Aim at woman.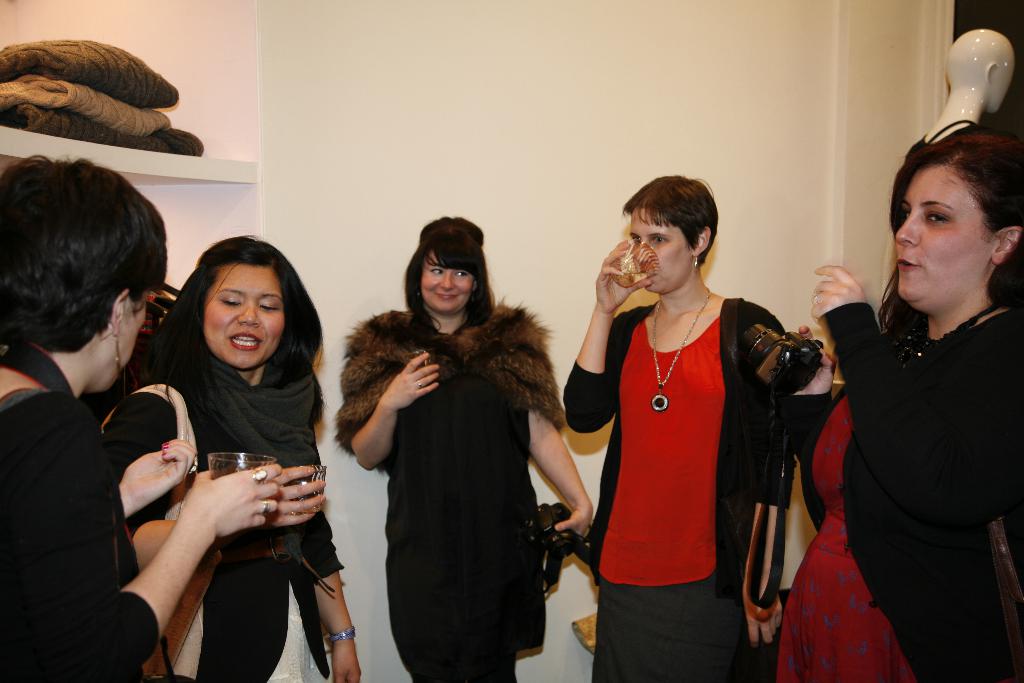
Aimed at (left=342, top=219, right=586, bottom=682).
